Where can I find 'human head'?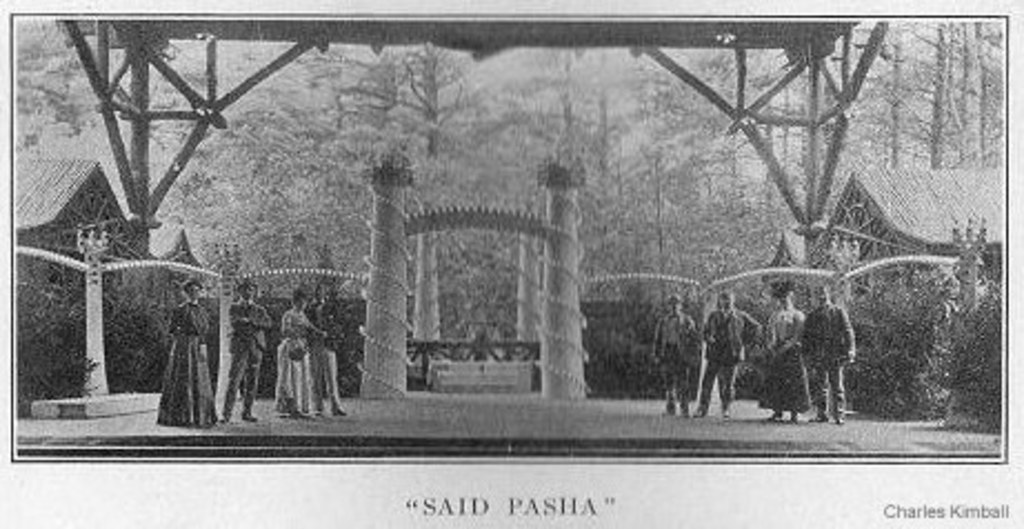
You can find it at {"x1": 184, "y1": 278, "x2": 200, "y2": 298}.
